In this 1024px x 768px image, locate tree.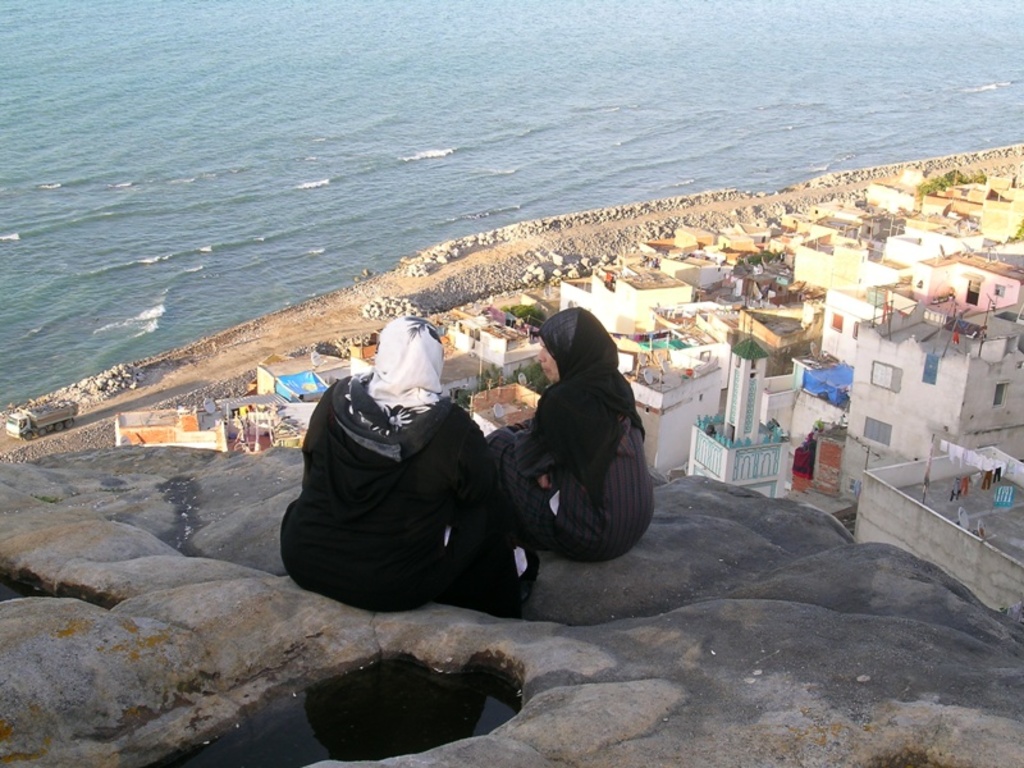
Bounding box: x1=453 y1=358 x2=552 y2=399.
